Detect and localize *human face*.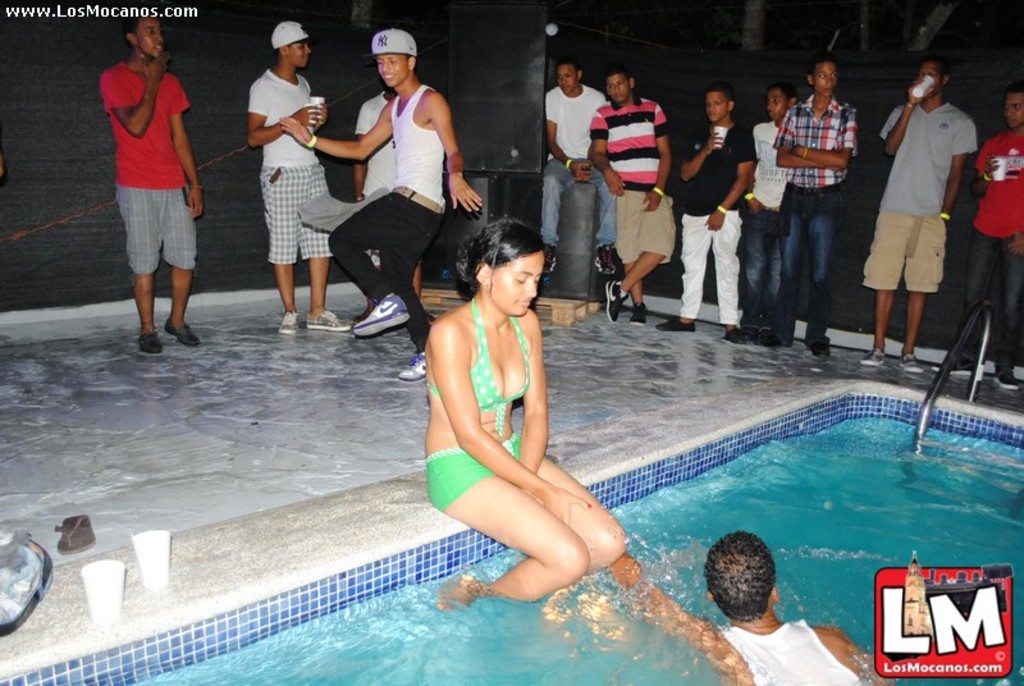
Localized at bbox(285, 41, 311, 68).
